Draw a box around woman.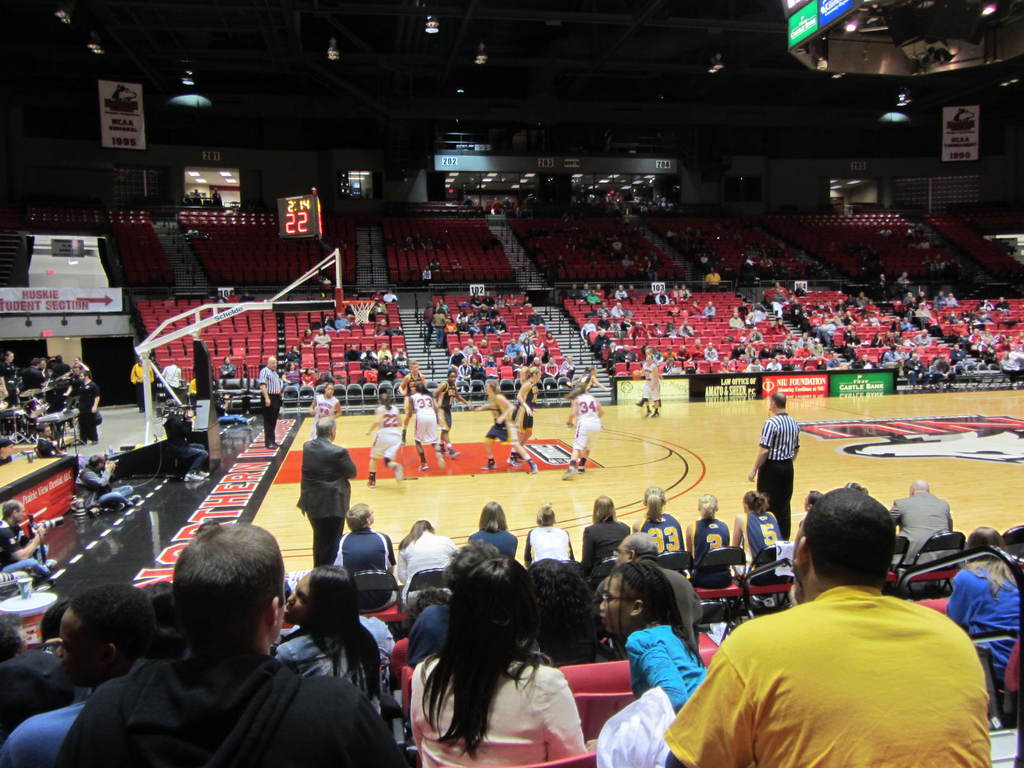
{"left": 381, "top": 538, "right": 582, "bottom": 767}.
